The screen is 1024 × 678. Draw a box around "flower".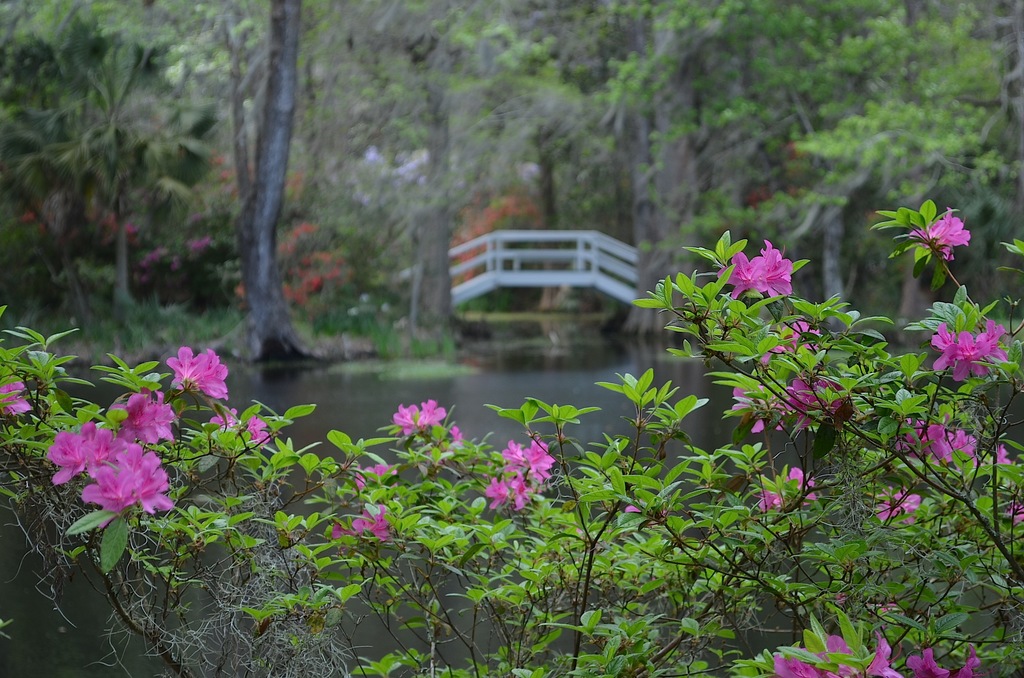
region(212, 407, 246, 433).
